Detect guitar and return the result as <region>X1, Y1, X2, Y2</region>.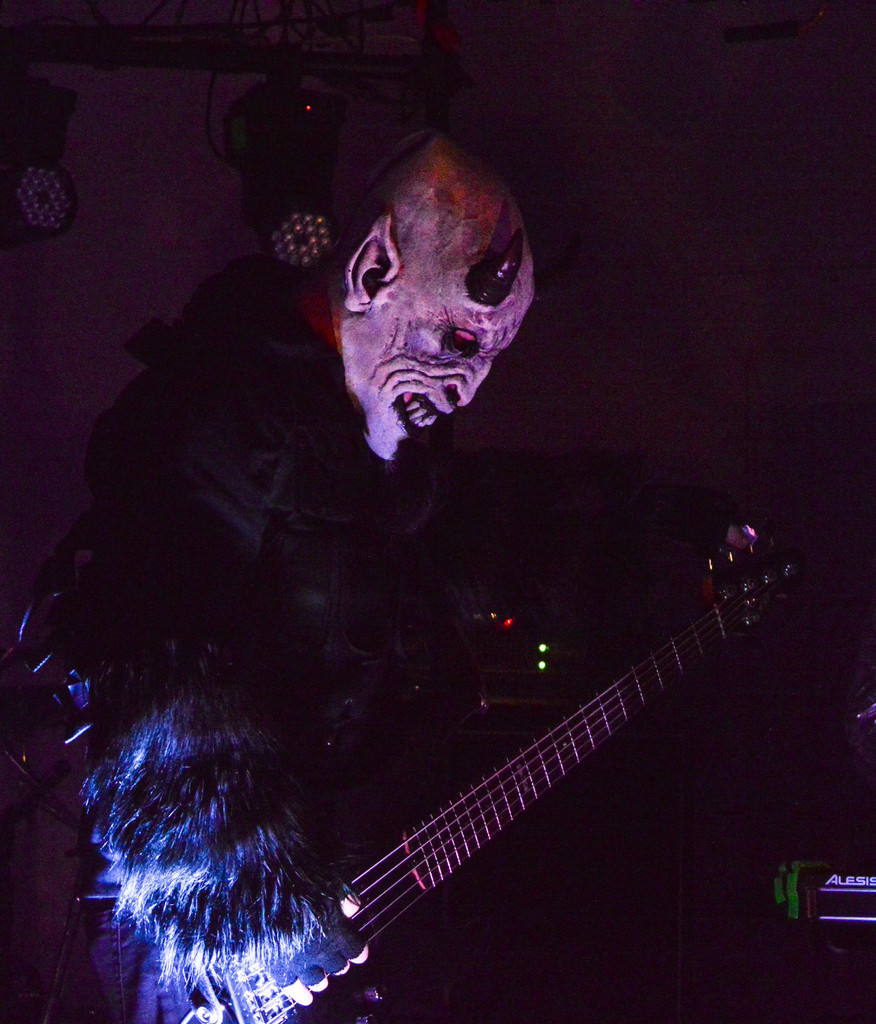
<region>143, 573, 805, 1012</region>.
